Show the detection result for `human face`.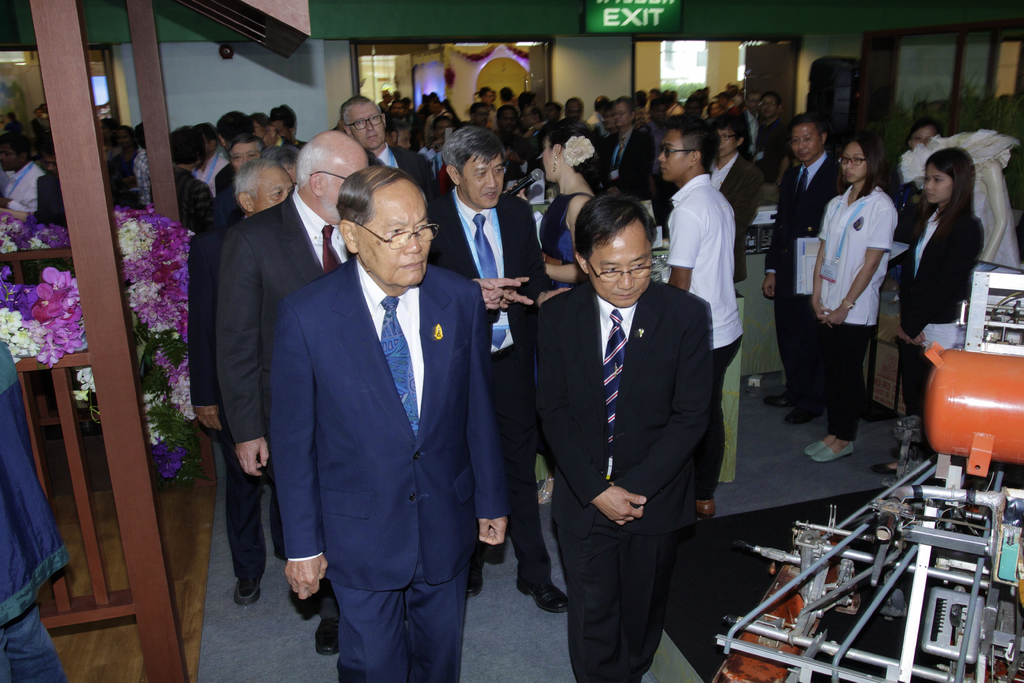
461 154 506 204.
